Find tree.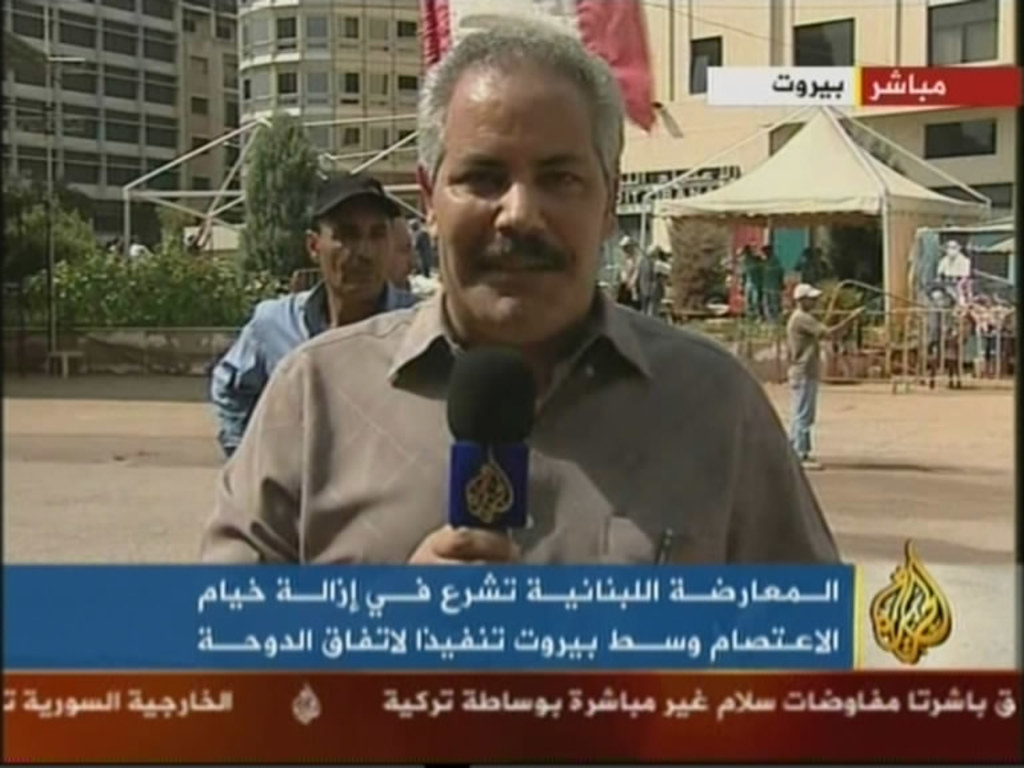
144 188 216 249.
